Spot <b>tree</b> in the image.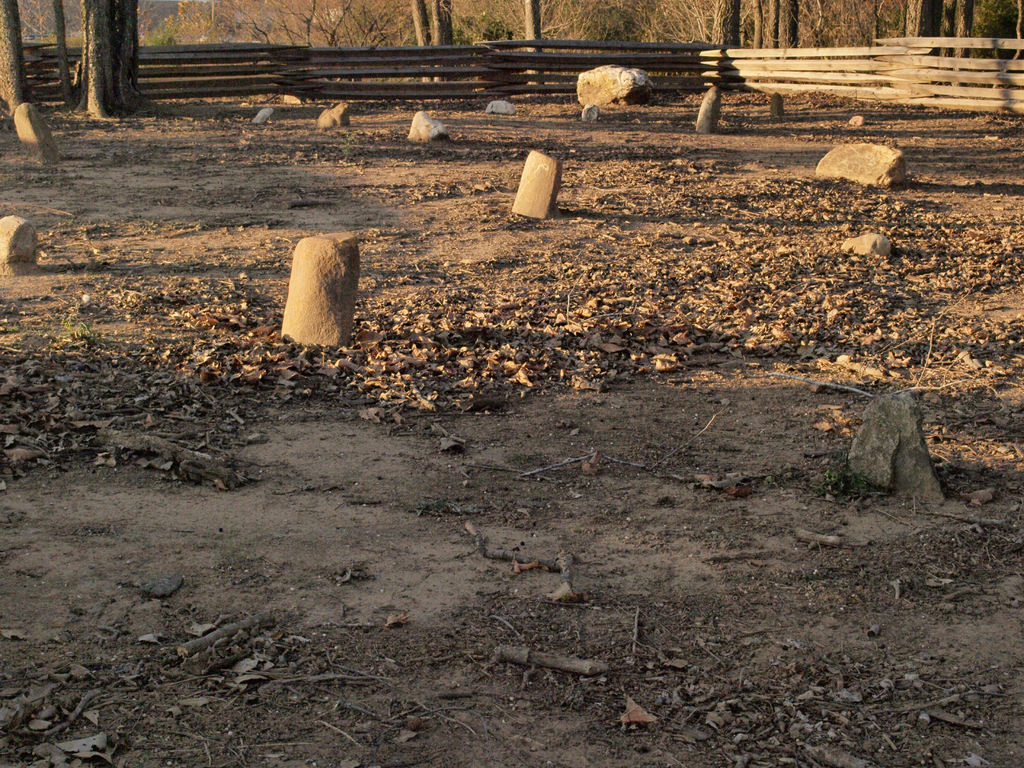
<b>tree</b> found at bbox=(0, 0, 33, 114).
